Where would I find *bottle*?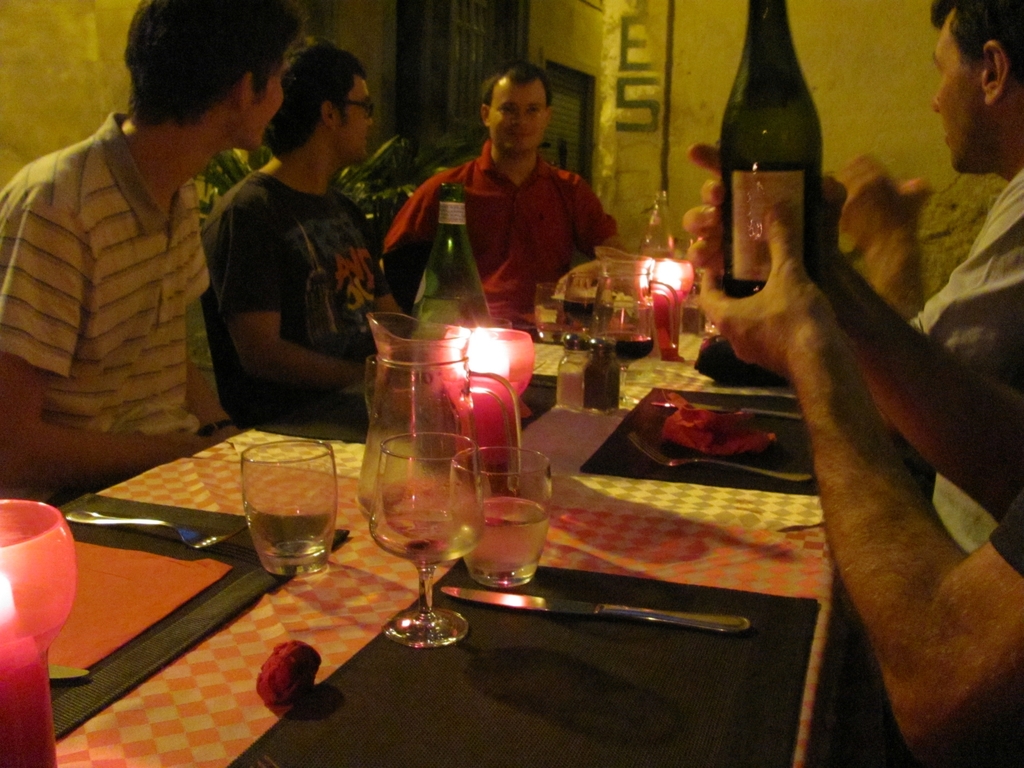
At (left=413, top=185, right=493, bottom=467).
